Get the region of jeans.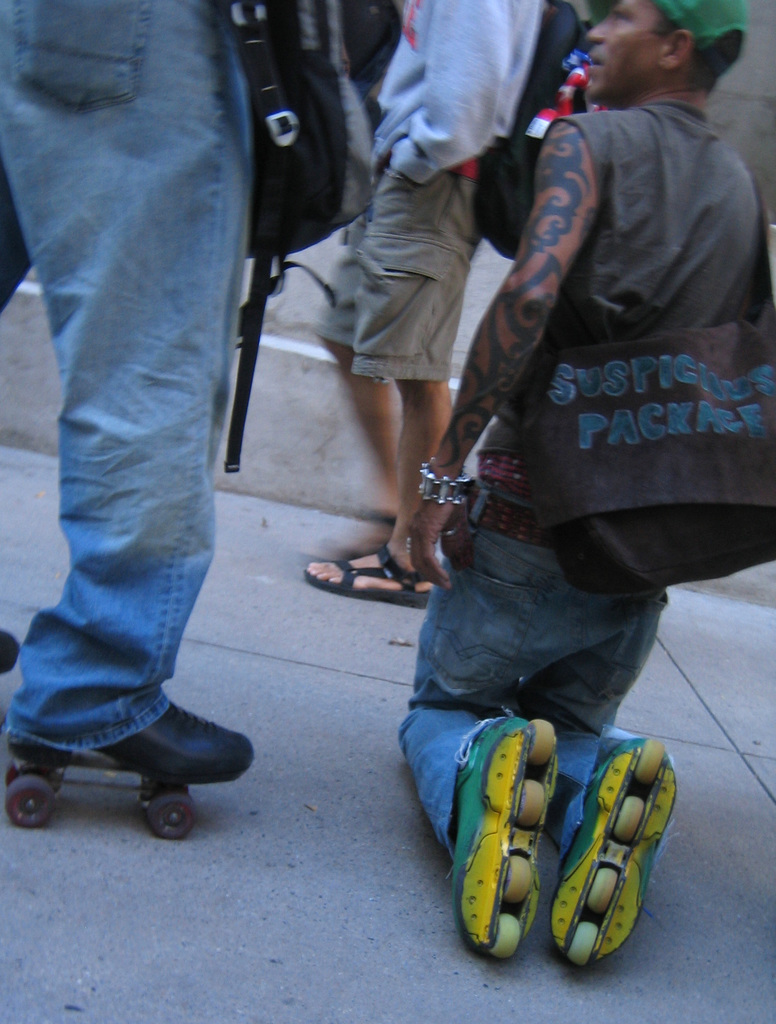
<box>393,476,673,856</box>.
